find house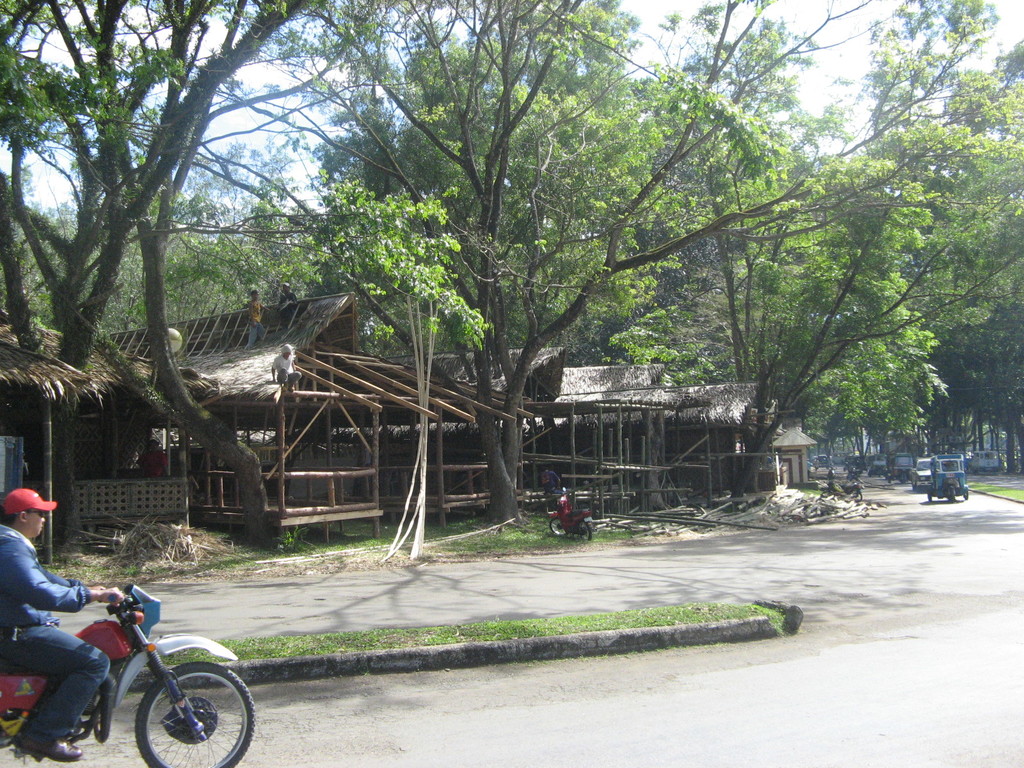
Rect(780, 414, 824, 490)
